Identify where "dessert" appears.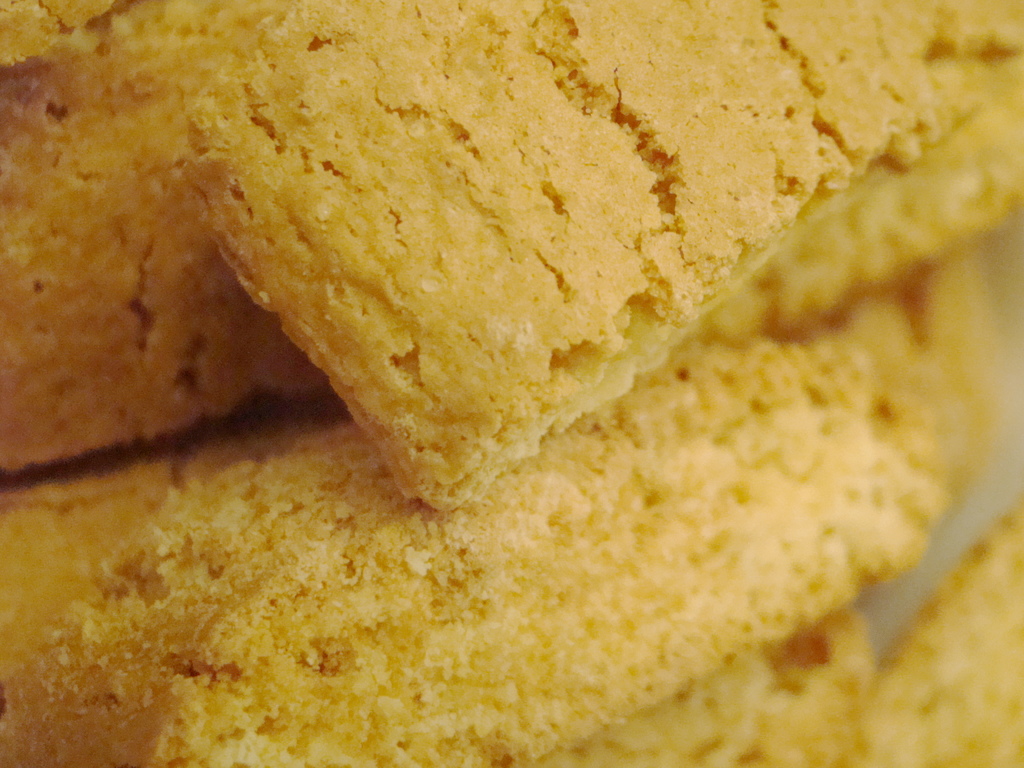
Appears at 0, 0, 1023, 767.
